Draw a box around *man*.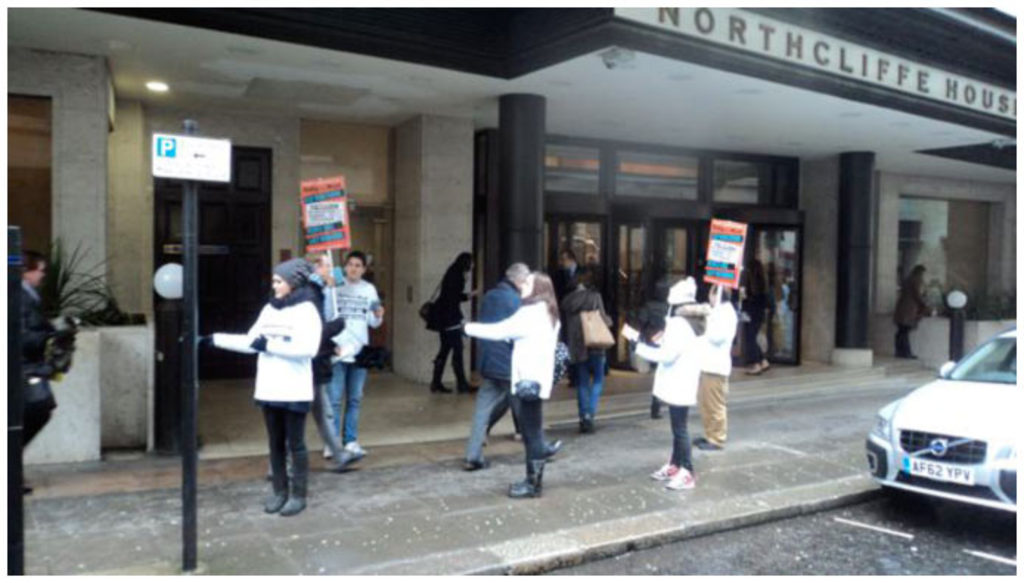
{"x1": 314, "y1": 249, "x2": 385, "y2": 462}.
